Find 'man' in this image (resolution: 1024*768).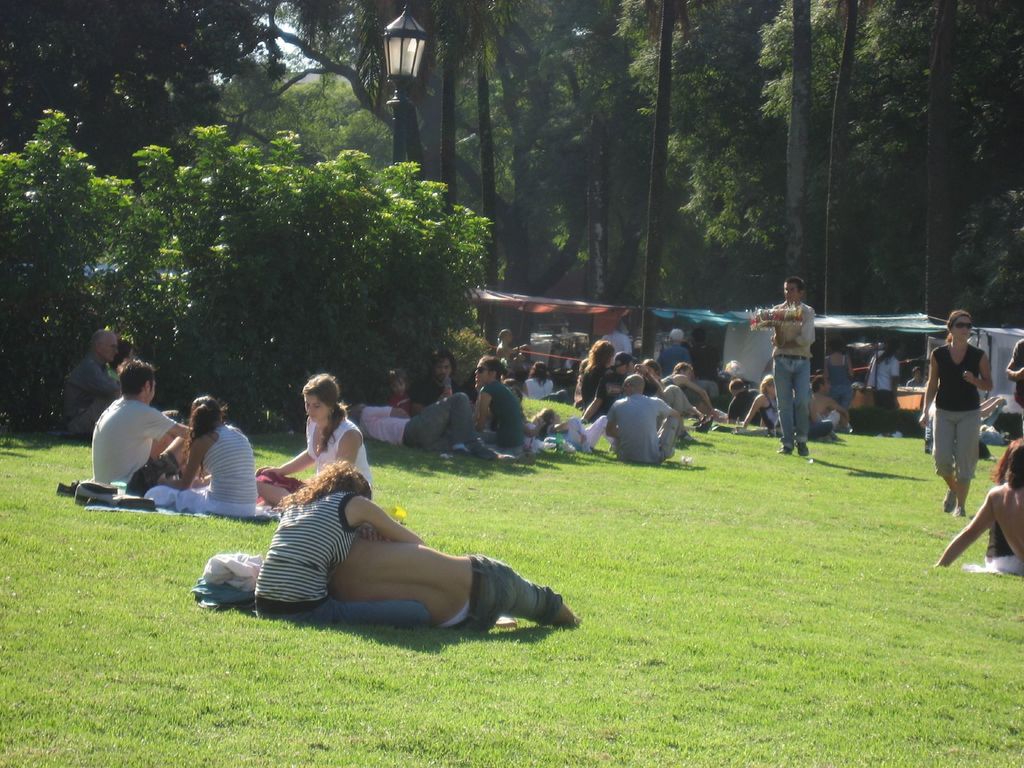
l=87, t=364, r=195, b=495.
